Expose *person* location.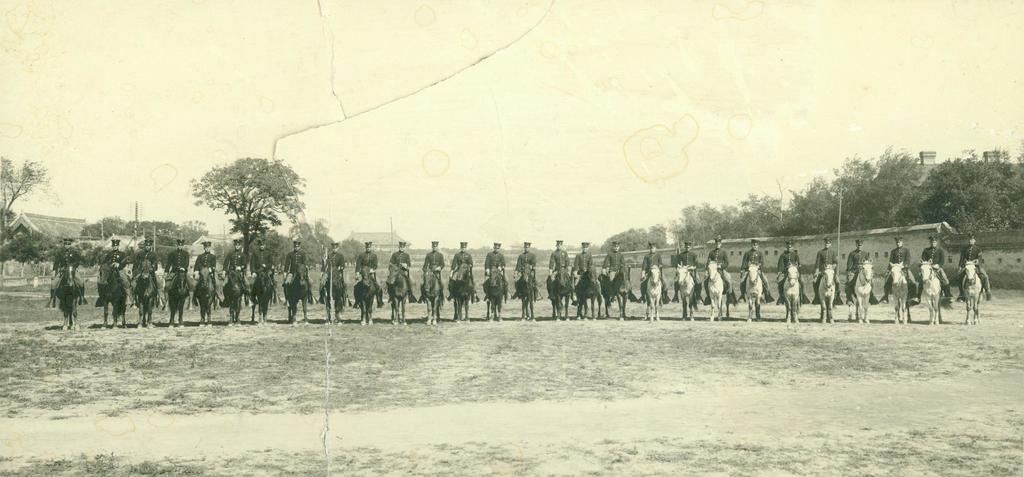
Exposed at region(446, 238, 470, 276).
